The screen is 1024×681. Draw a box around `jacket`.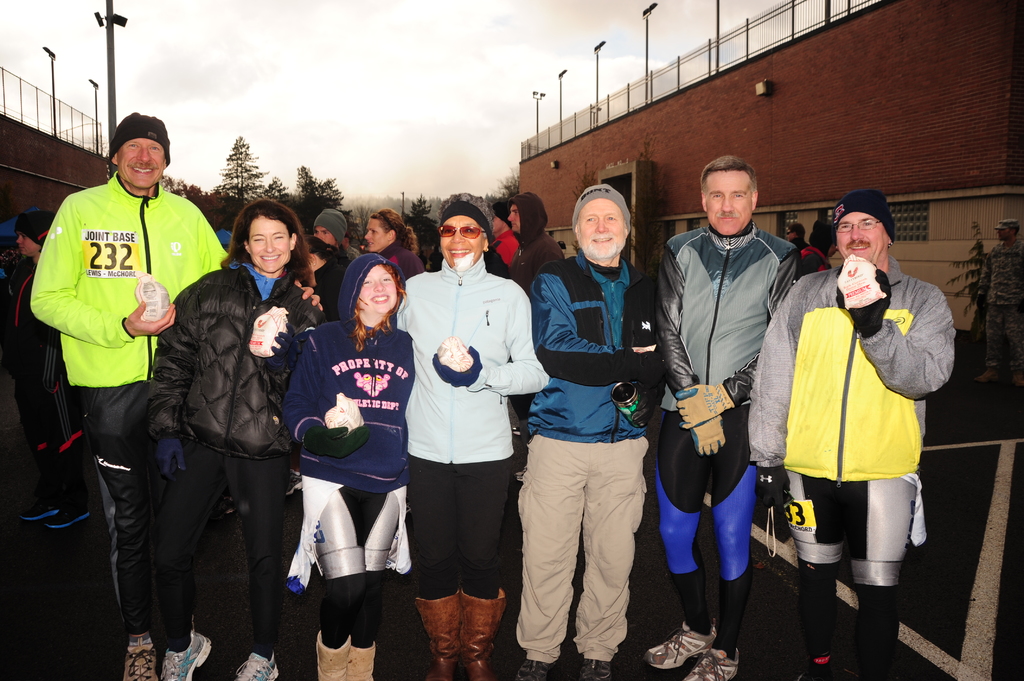
x1=517, y1=248, x2=664, y2=446.
